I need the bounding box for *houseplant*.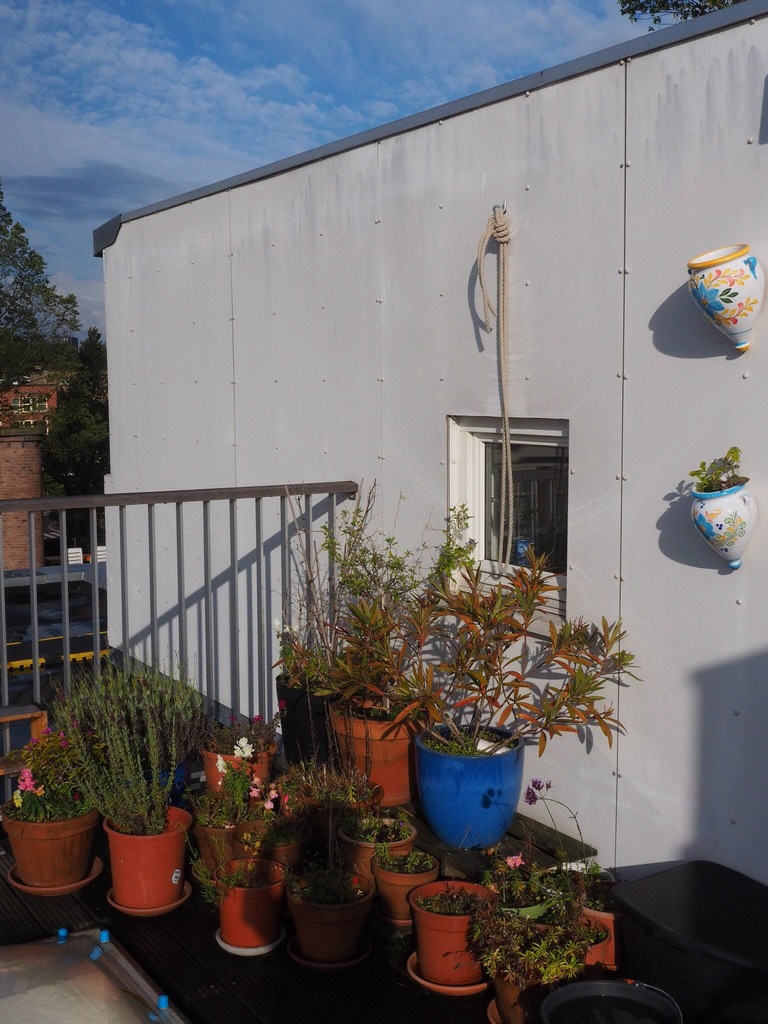
Here it is: [x1=316, y1=505, x2=451, y2=817].
